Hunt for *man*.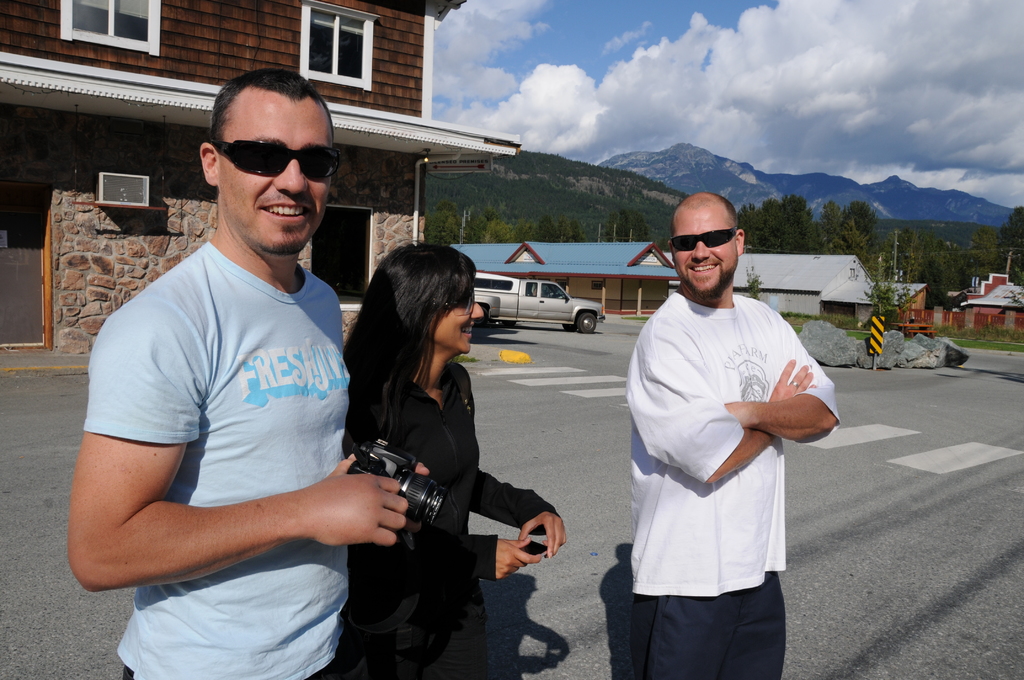
Hunted down at x1=65, y1=68, x2=430, y2=679.
